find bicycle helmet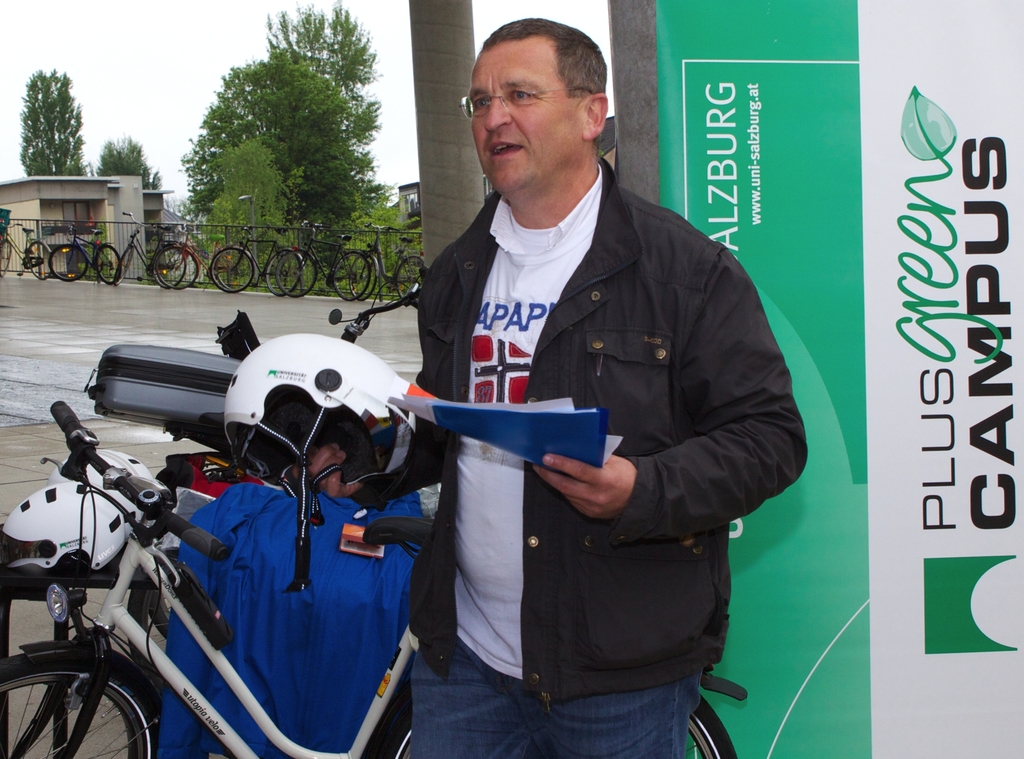
left=0, top=482, right=122, bottom=562
